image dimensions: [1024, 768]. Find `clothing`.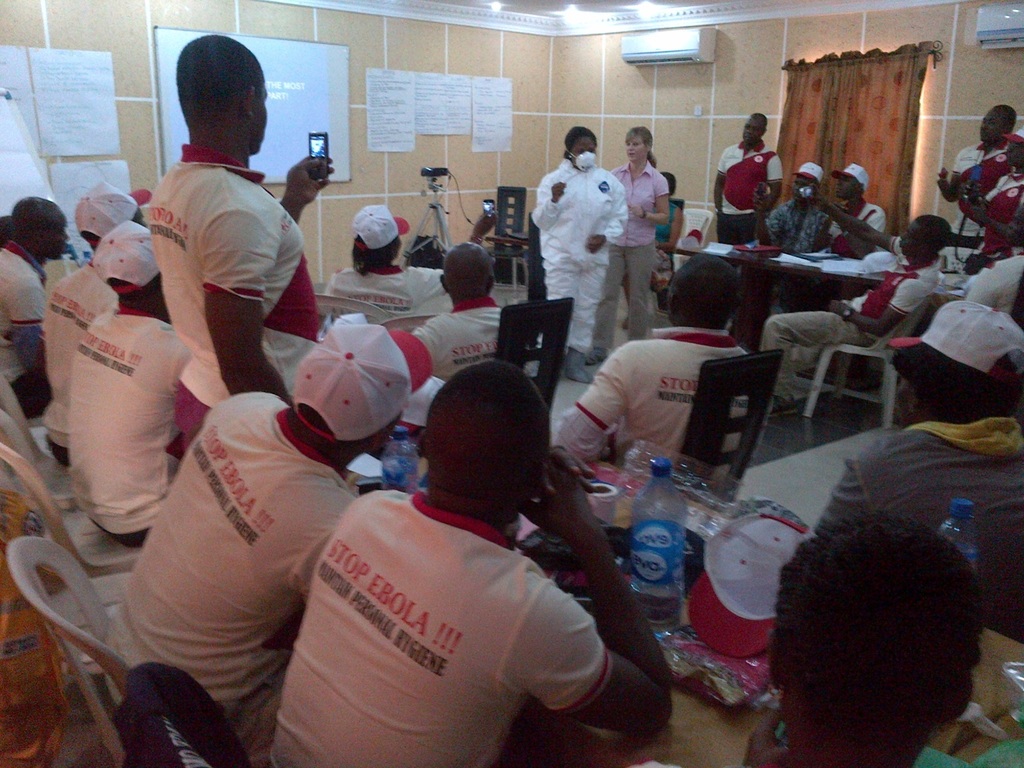
[x1=531, y1=150, x2=629, y2=358].
